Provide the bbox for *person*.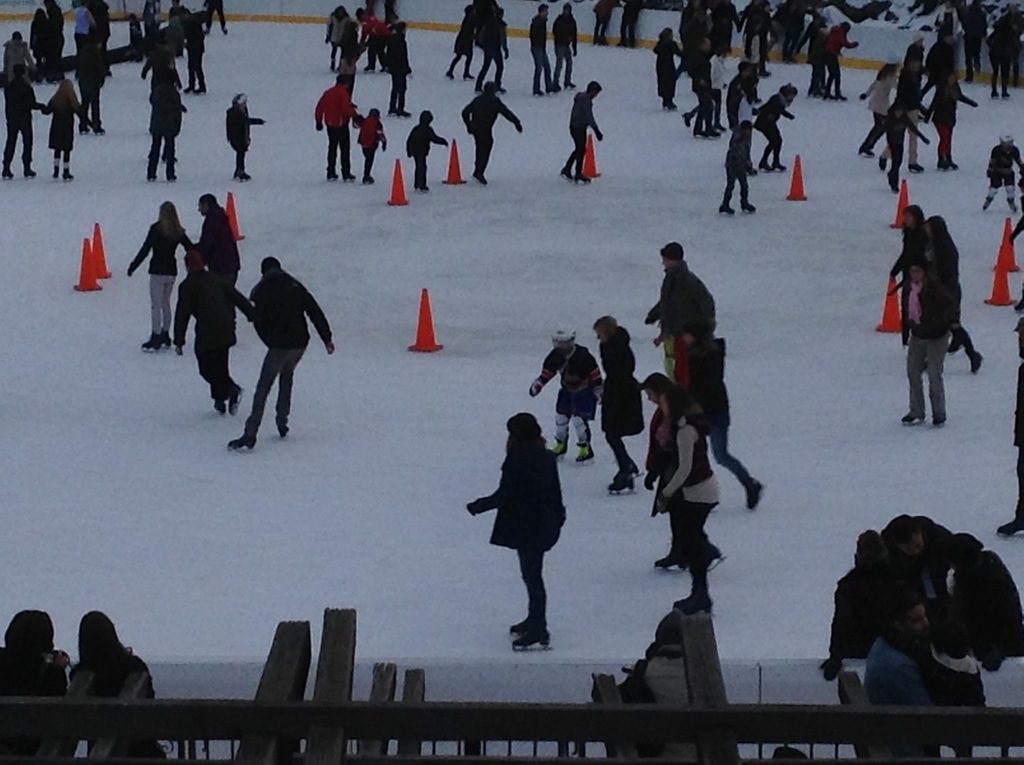
bbox(677, 311, 763, 513).
